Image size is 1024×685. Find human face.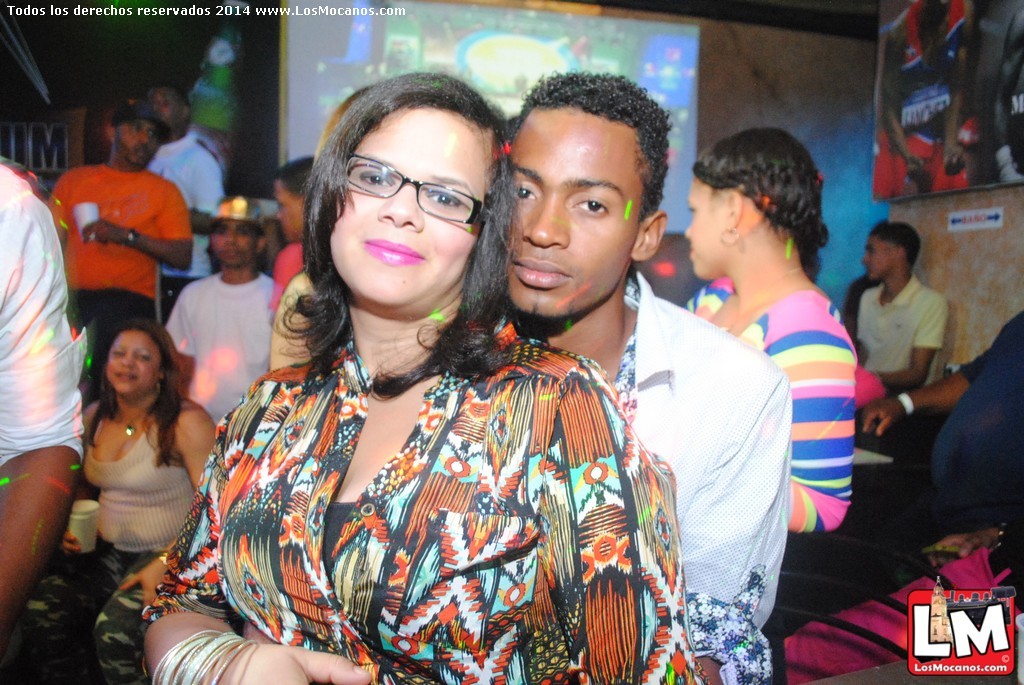
Rect(113, 121, 156, 165).
